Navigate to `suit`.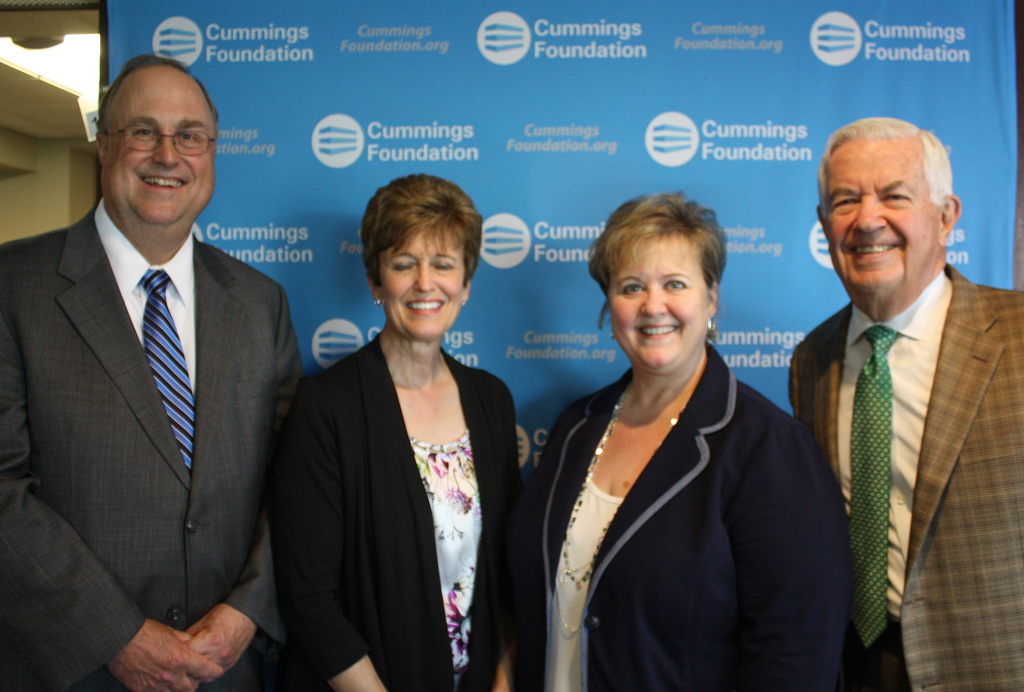
Navigation target: [0, 198, 305, 691].
